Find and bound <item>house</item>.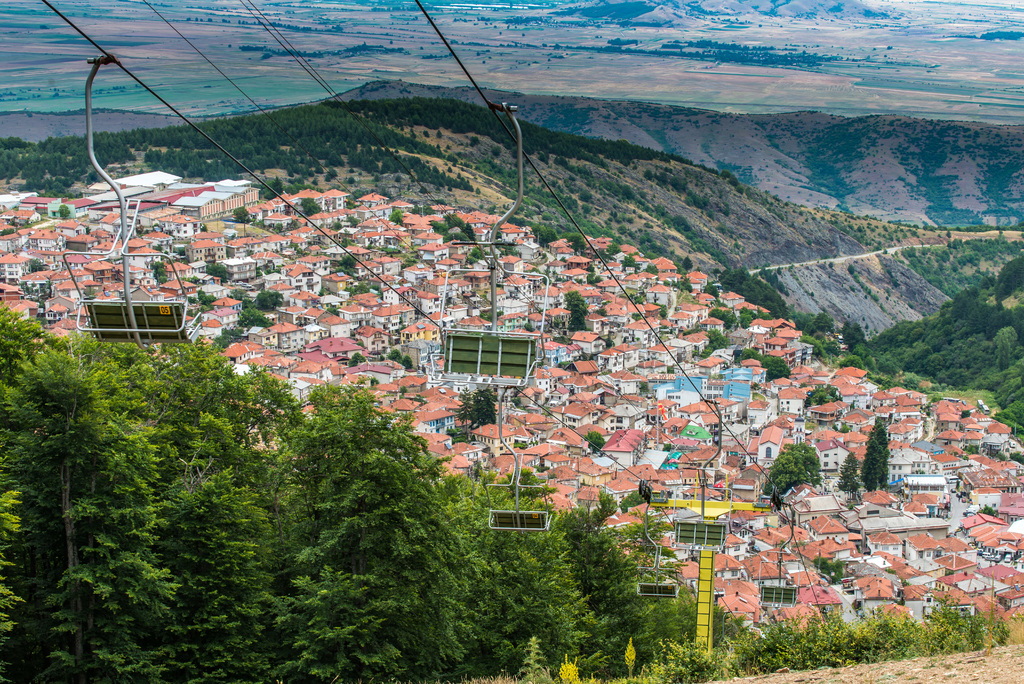
Bound: left=498, top=248, right=525, bottom=272.
